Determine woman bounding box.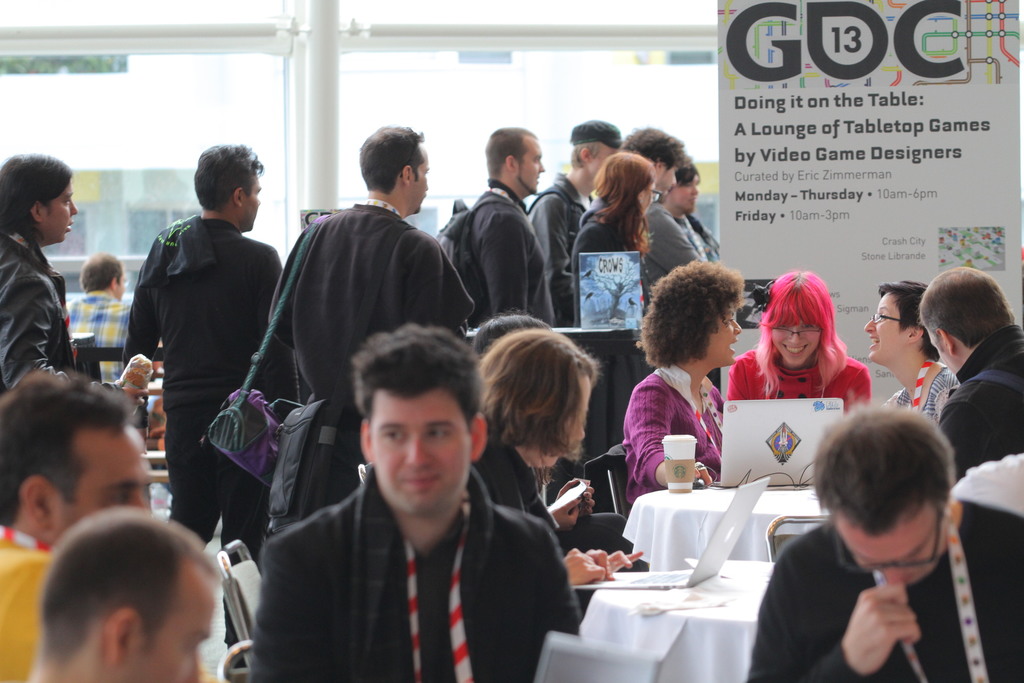
Determined: bbox=[620, 260, 744, 507].
